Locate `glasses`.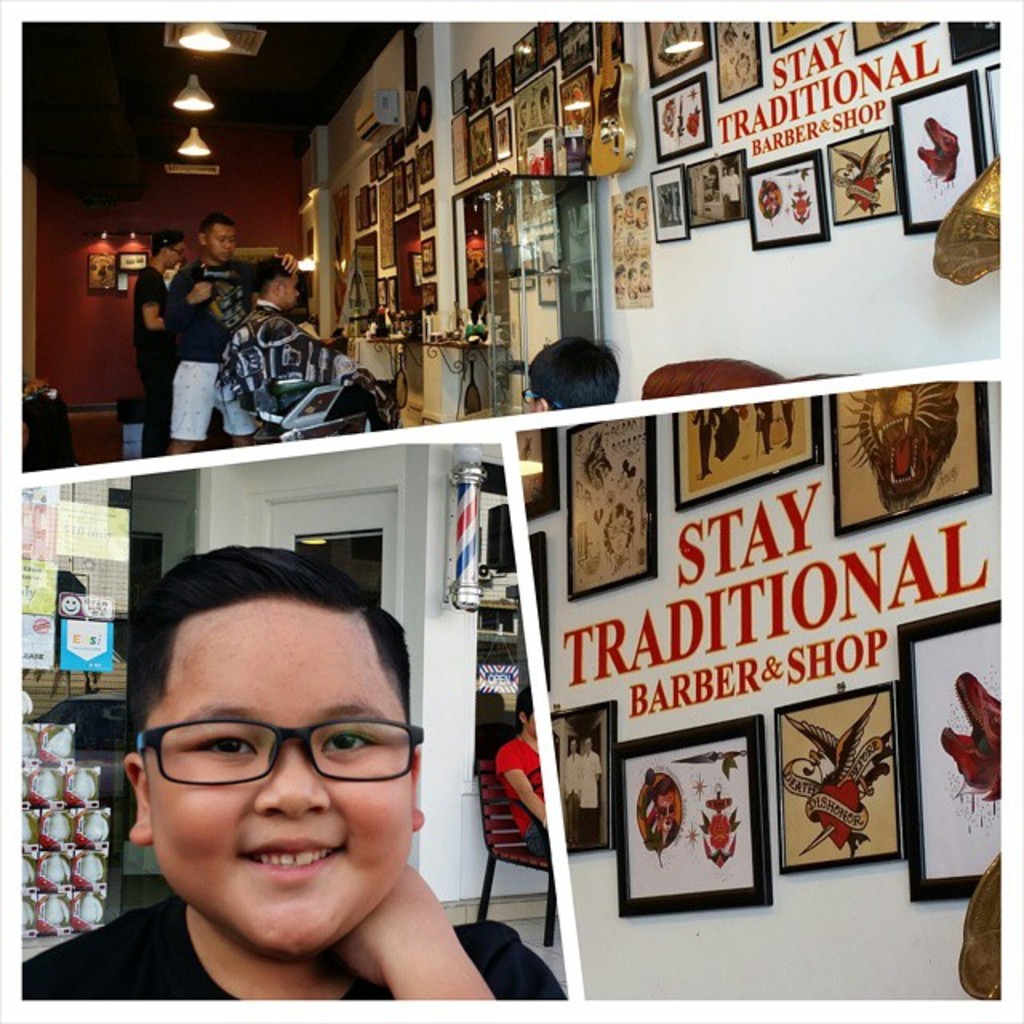
Bounding box: bbox(168, 243, 182, 250).
